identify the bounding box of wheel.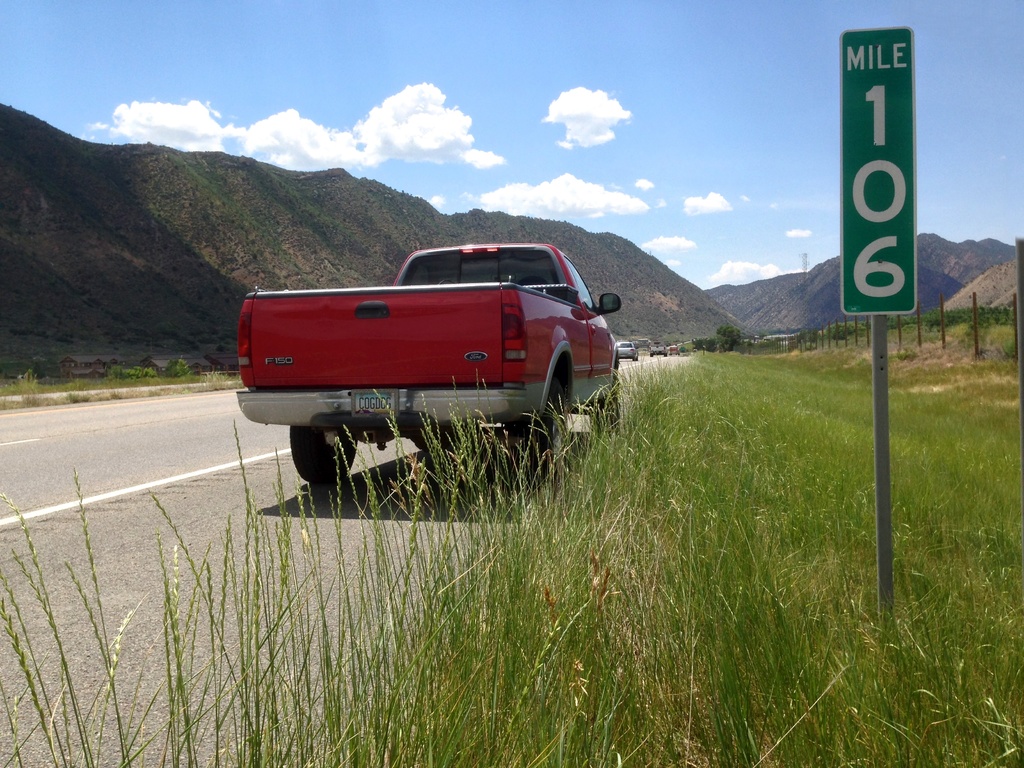
<box>588,391,621,439</box>.
